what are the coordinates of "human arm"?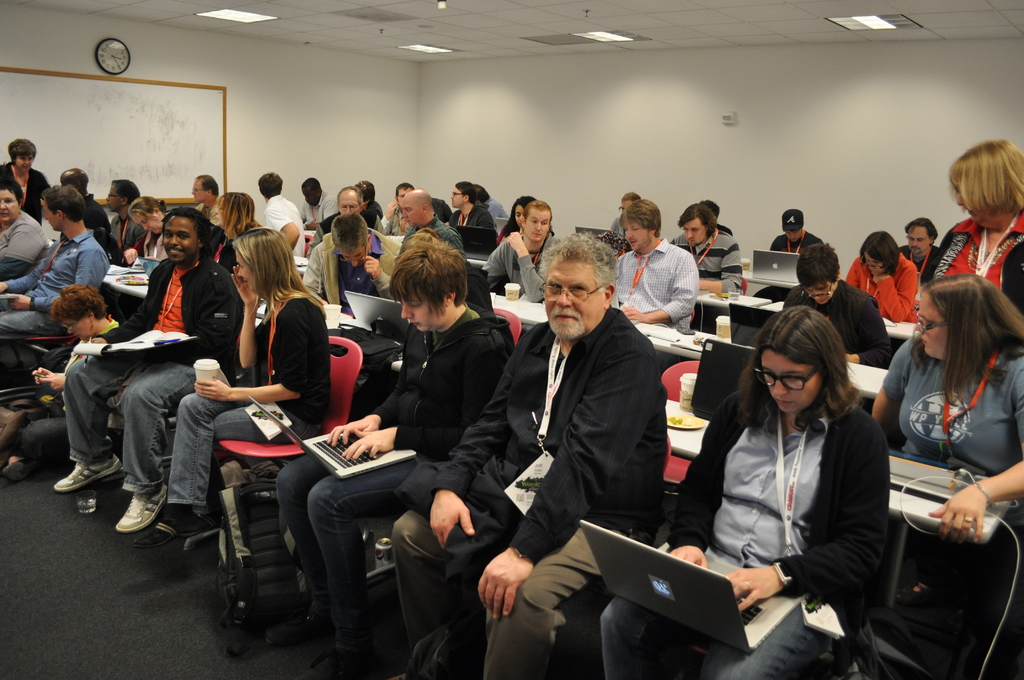
left=303, top=200, right=340, bottom=231.
